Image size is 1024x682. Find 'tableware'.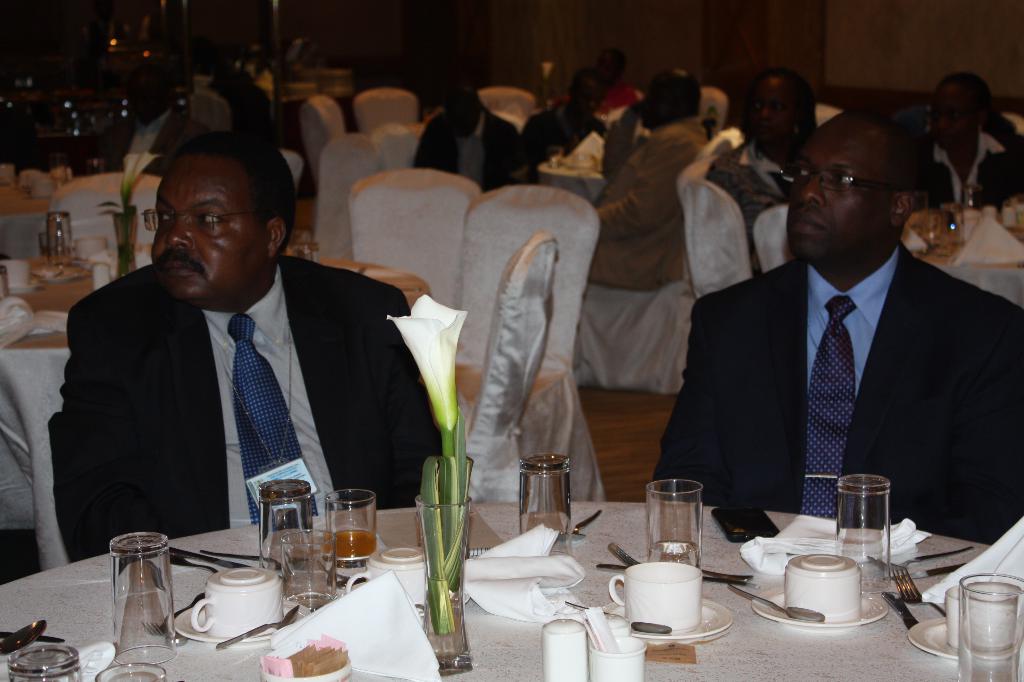
[942, 206, 963, 257].
